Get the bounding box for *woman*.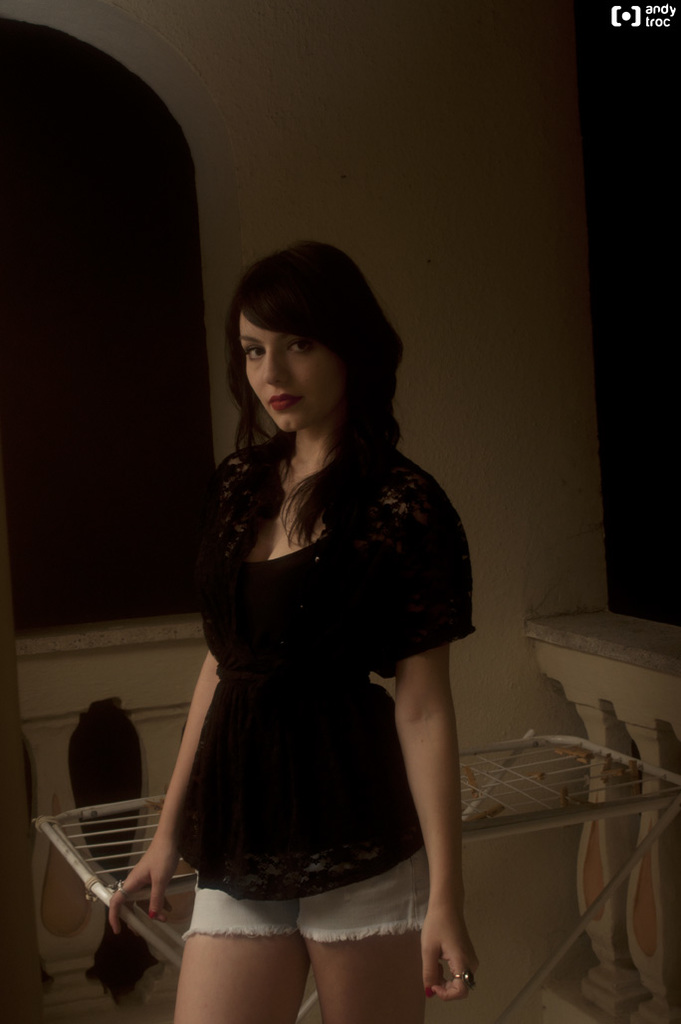
crop(113, 223, 471, 1023).
